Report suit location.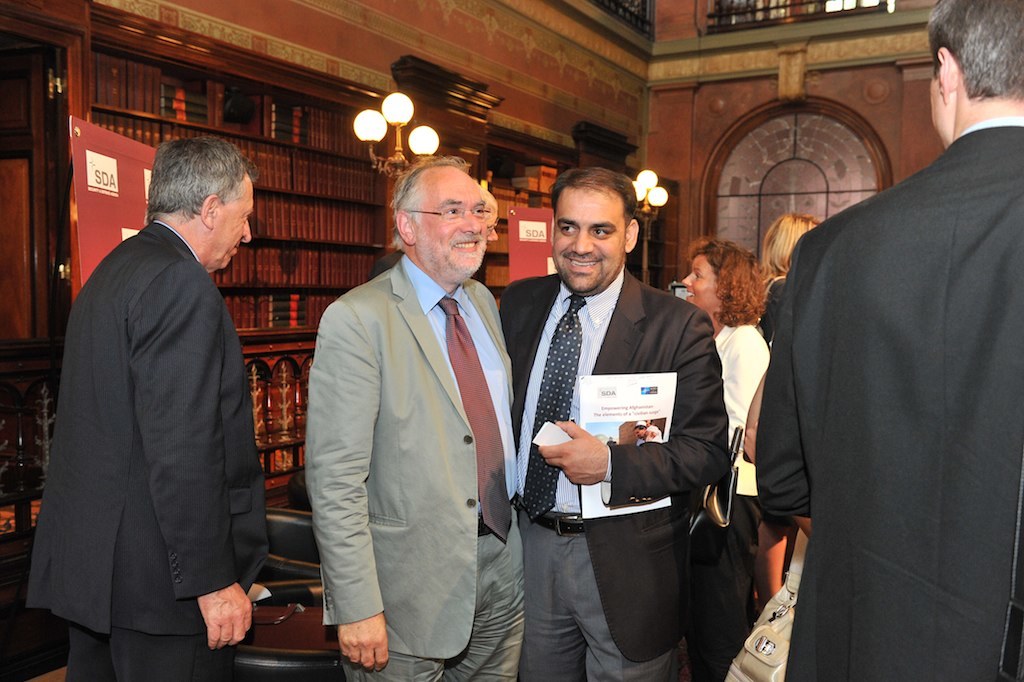
Report: (756,122,1023,681).
